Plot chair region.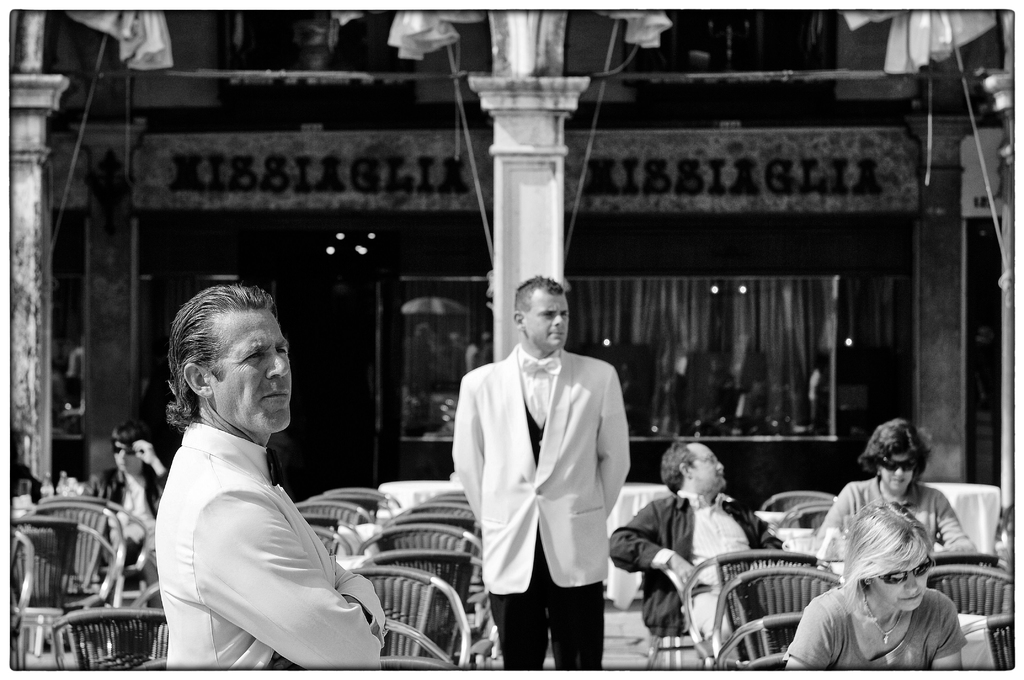
Plotted at x1=680, y1=544, x2=831, y2=662.
